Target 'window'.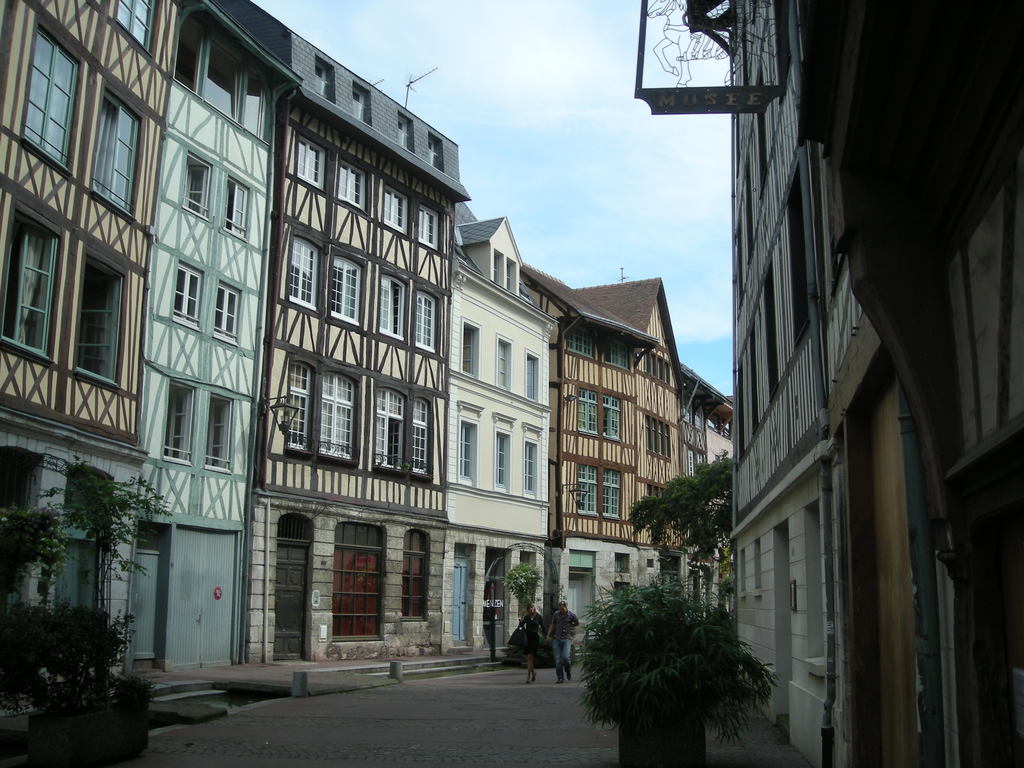
Target region: bbox(210, 282, 242, 346).
